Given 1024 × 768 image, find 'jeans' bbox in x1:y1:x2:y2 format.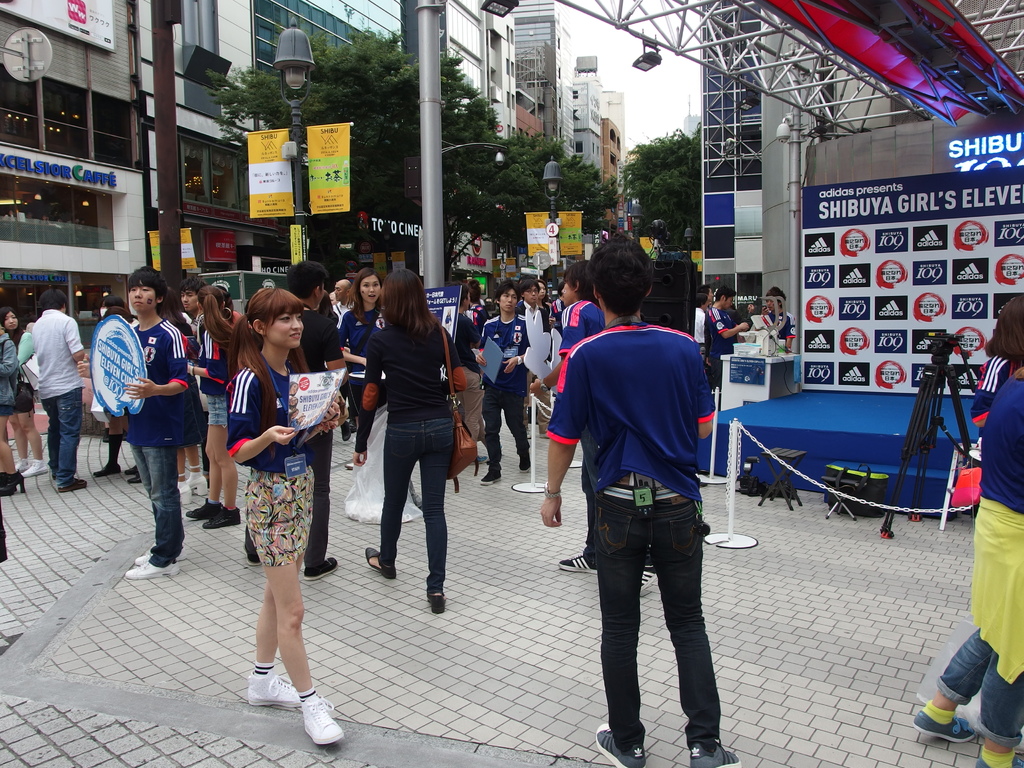
301:428:332:566.
